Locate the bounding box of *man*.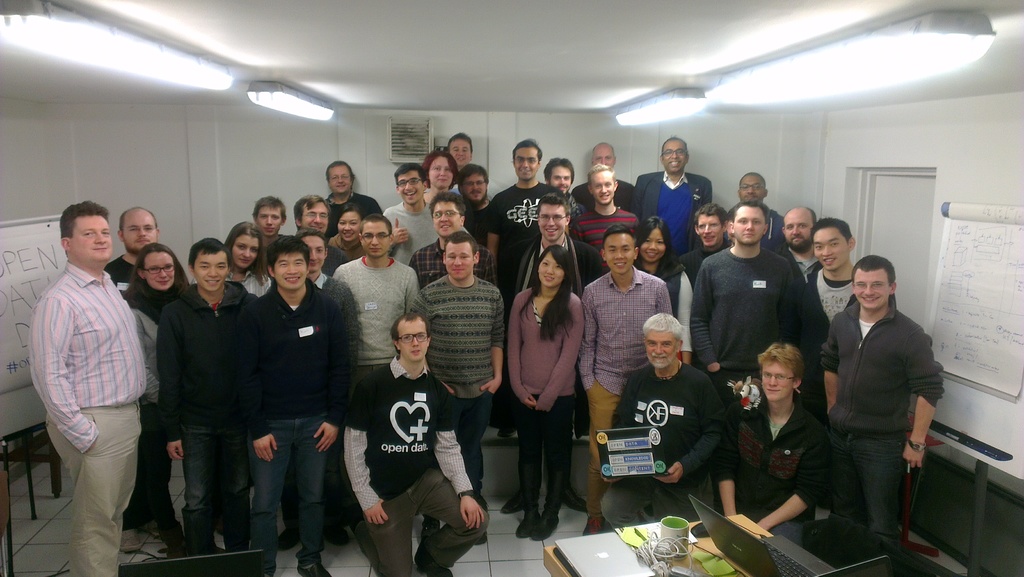
Bounding box: [773, 208, 827, 283].
